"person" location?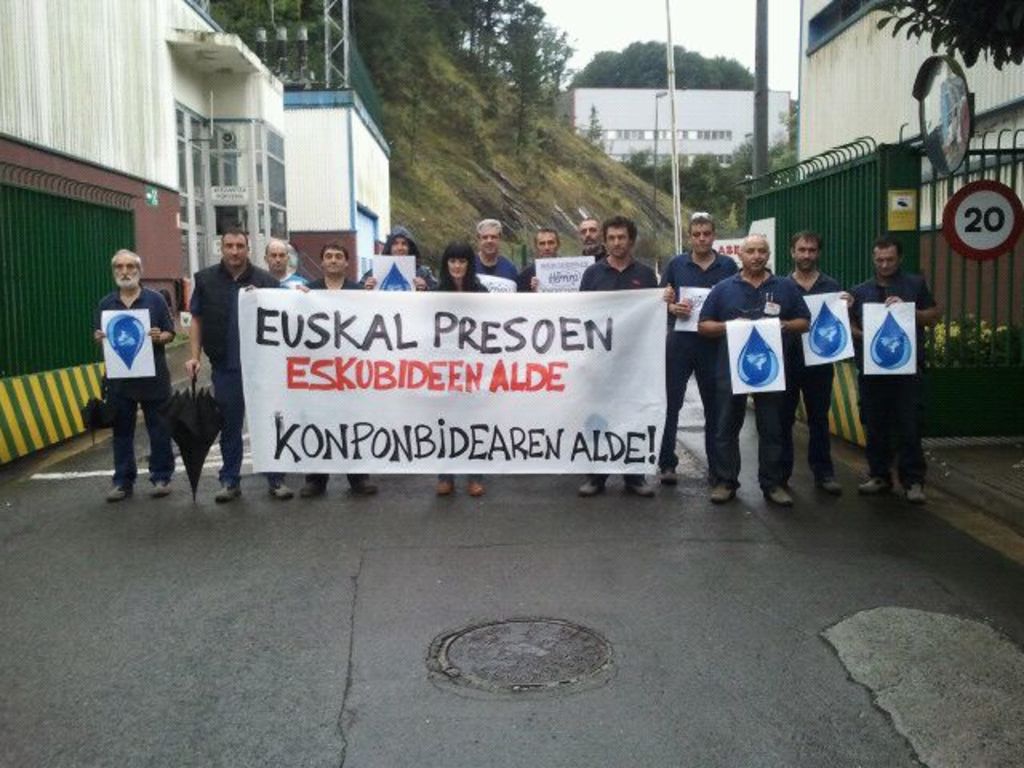
654, 211, 718, 483
